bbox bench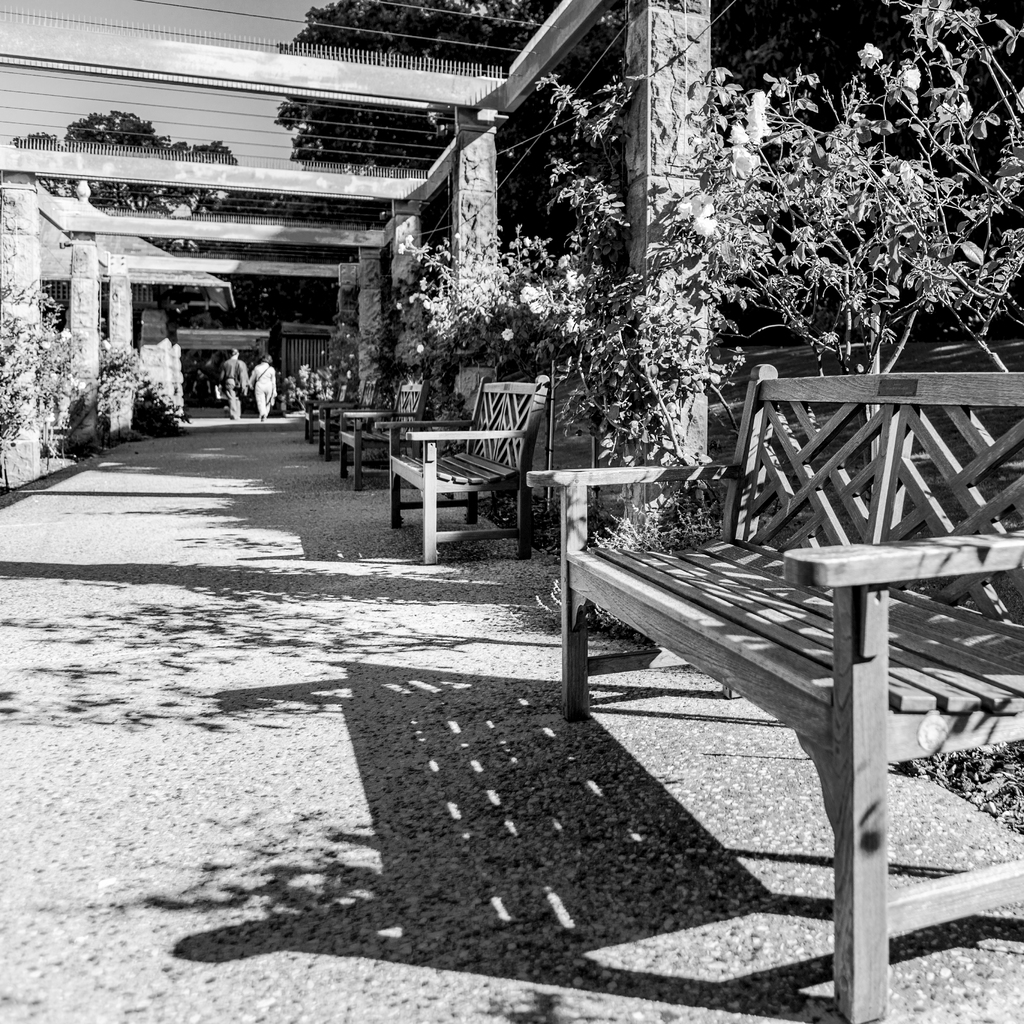
[342,378,424,492]
